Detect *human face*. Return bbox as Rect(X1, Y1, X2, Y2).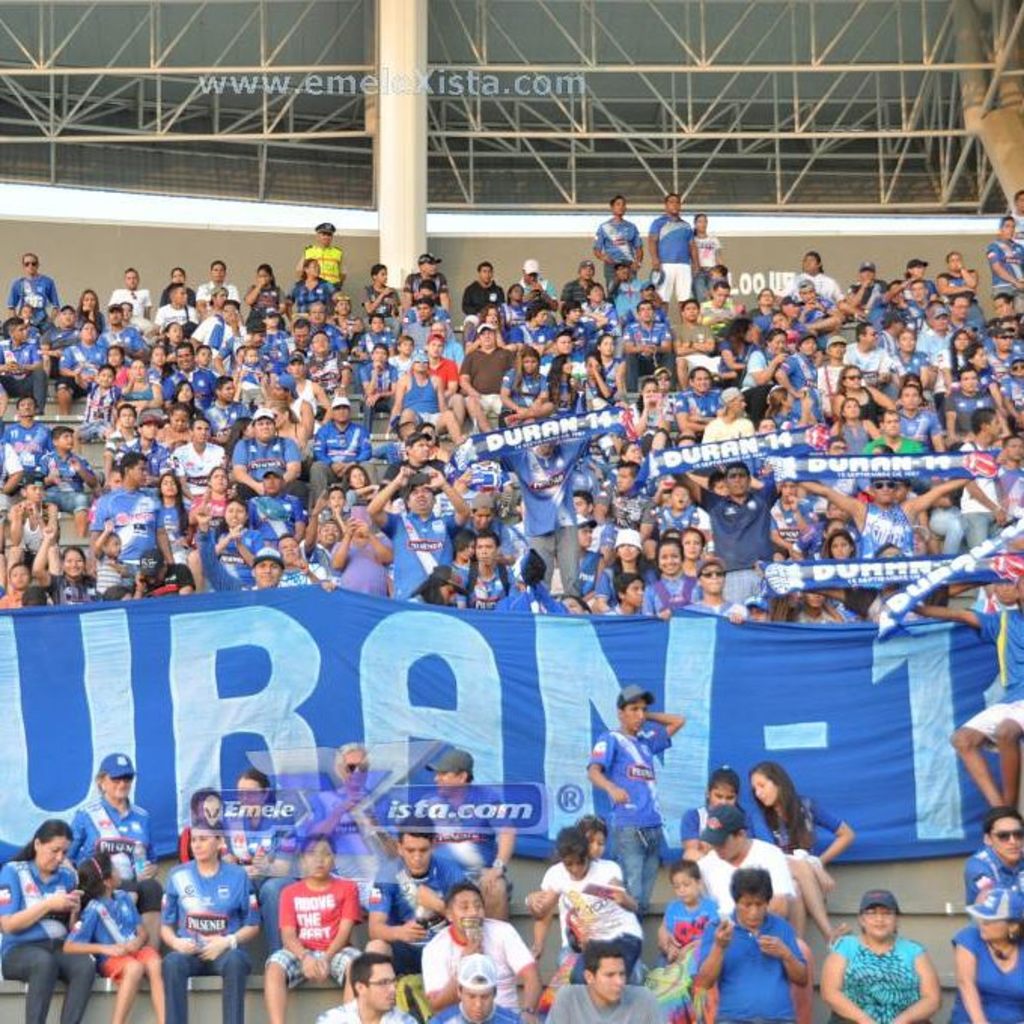
Rect(974, 911, 1010, 937).
